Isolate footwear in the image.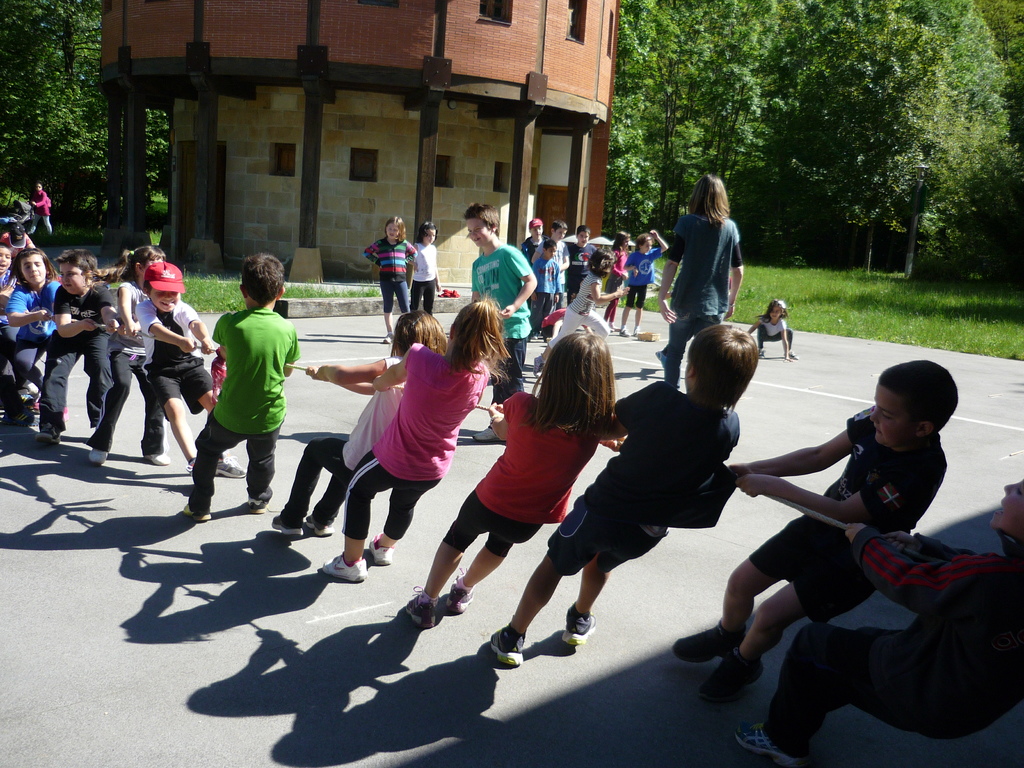
Isolated region: (448, 566, 476, 611).
